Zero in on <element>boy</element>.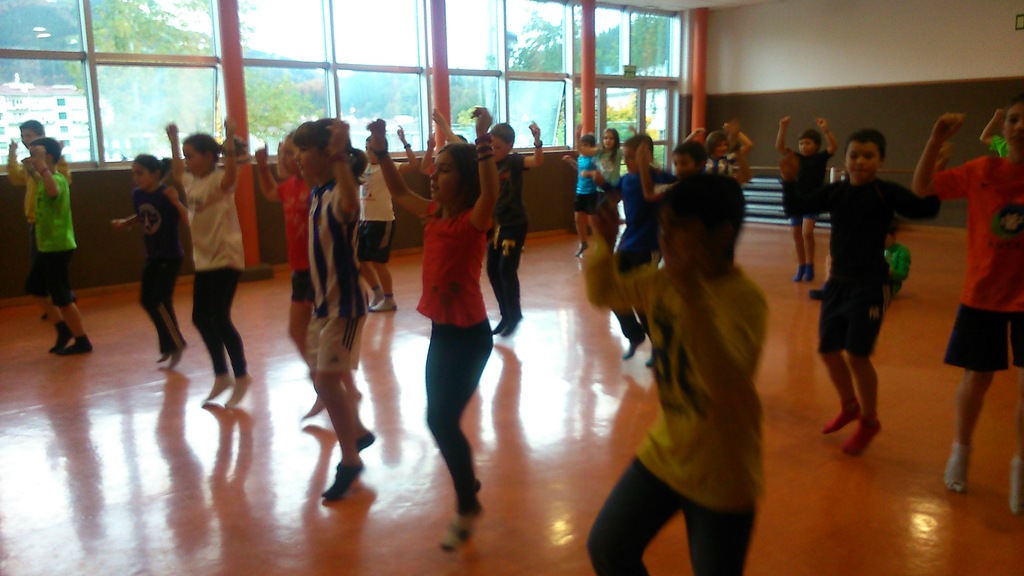
Zeroed in: select_region(594, 130, 687, 366).
